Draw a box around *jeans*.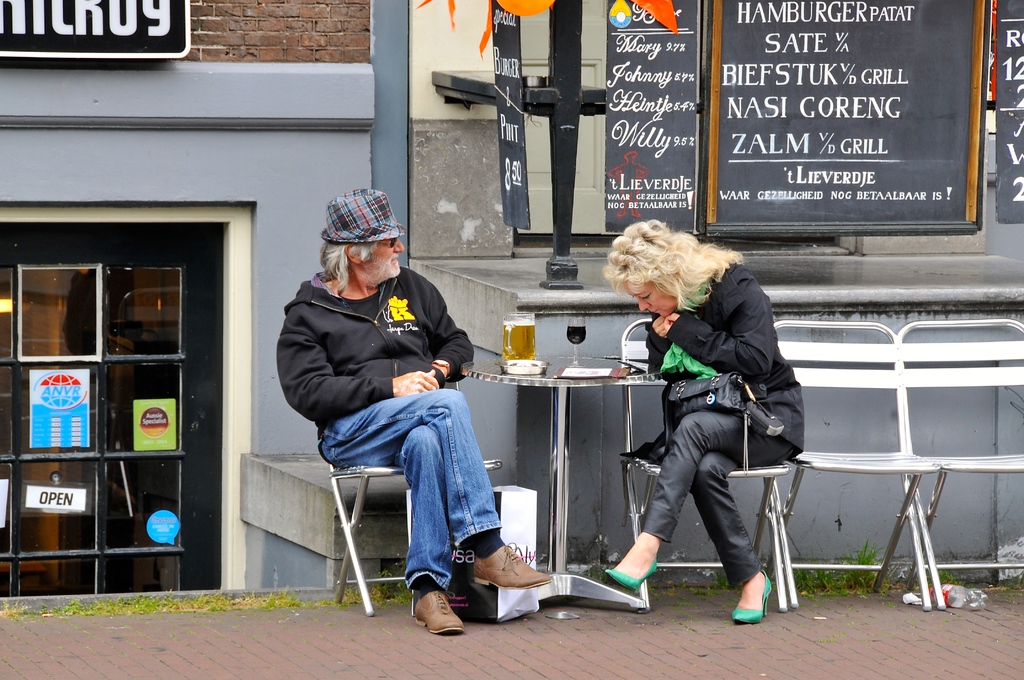
Rect(625, 410, 796, 594).
